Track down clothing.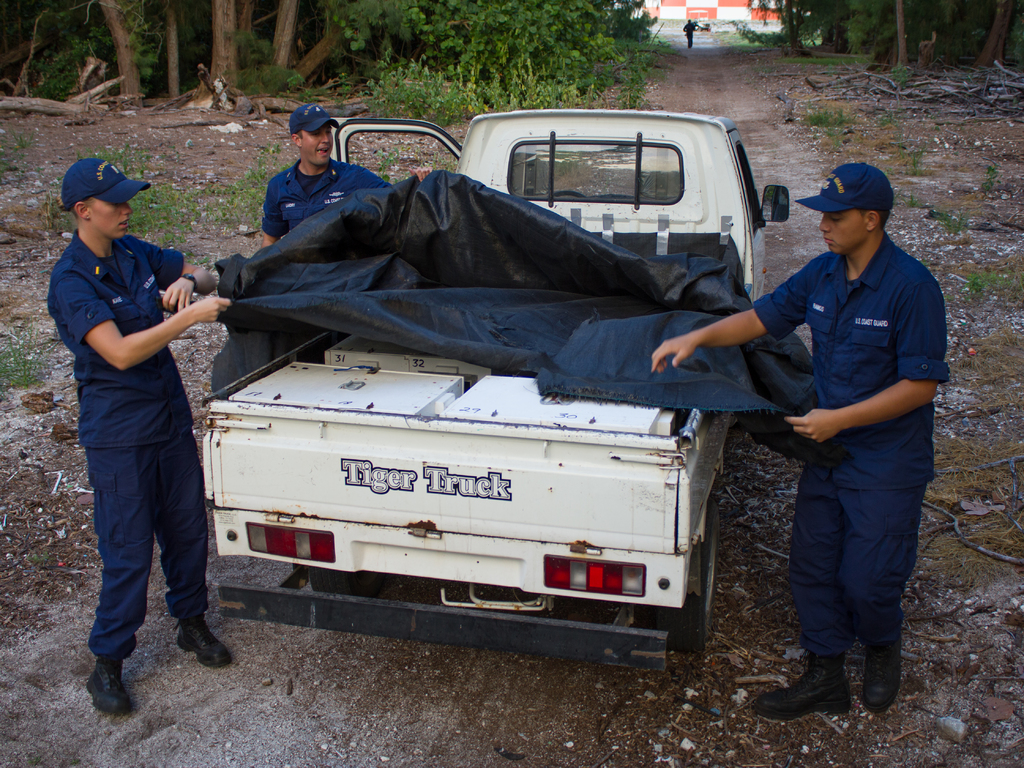
Tracked to box(43, 227, 211, 658).
